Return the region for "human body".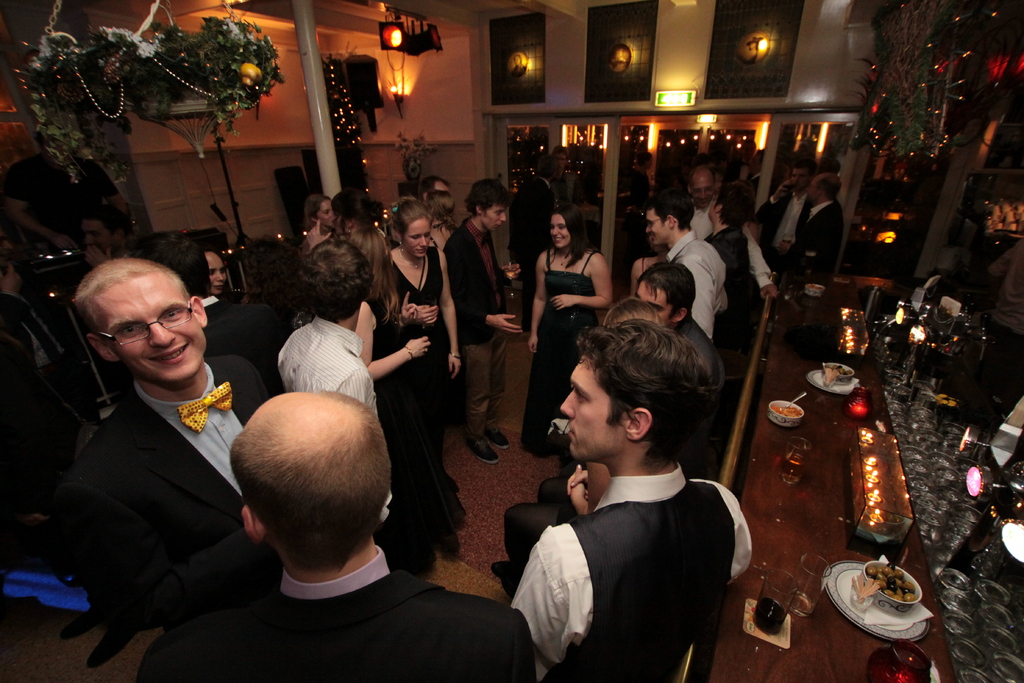
bbox(301, 194, 356, 290).
